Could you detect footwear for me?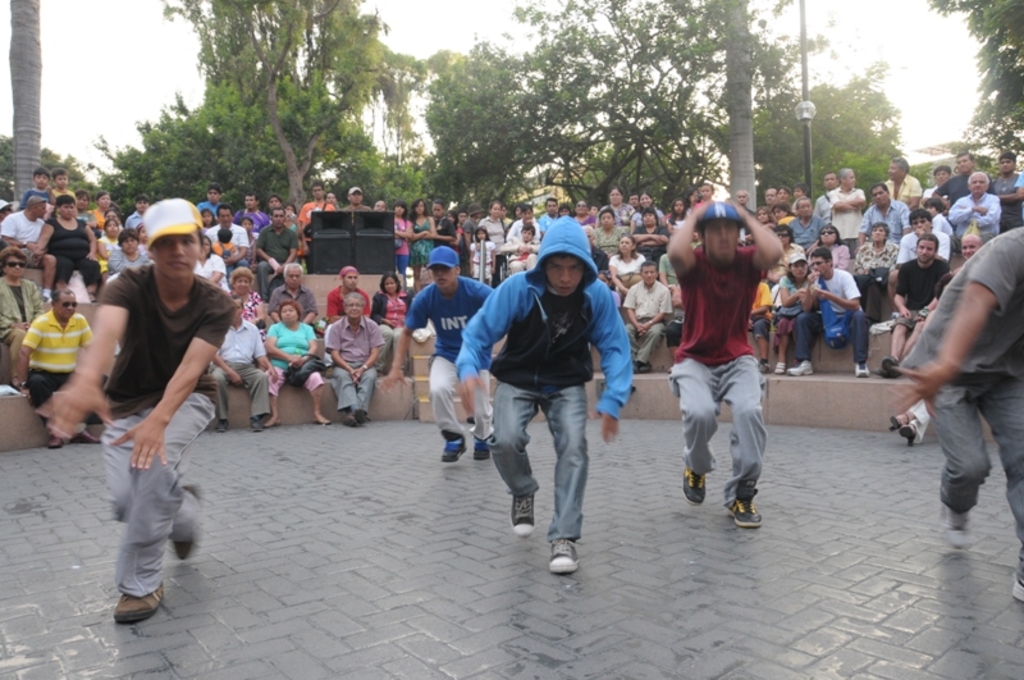
Detection result: (854, 361, 872, 379).
